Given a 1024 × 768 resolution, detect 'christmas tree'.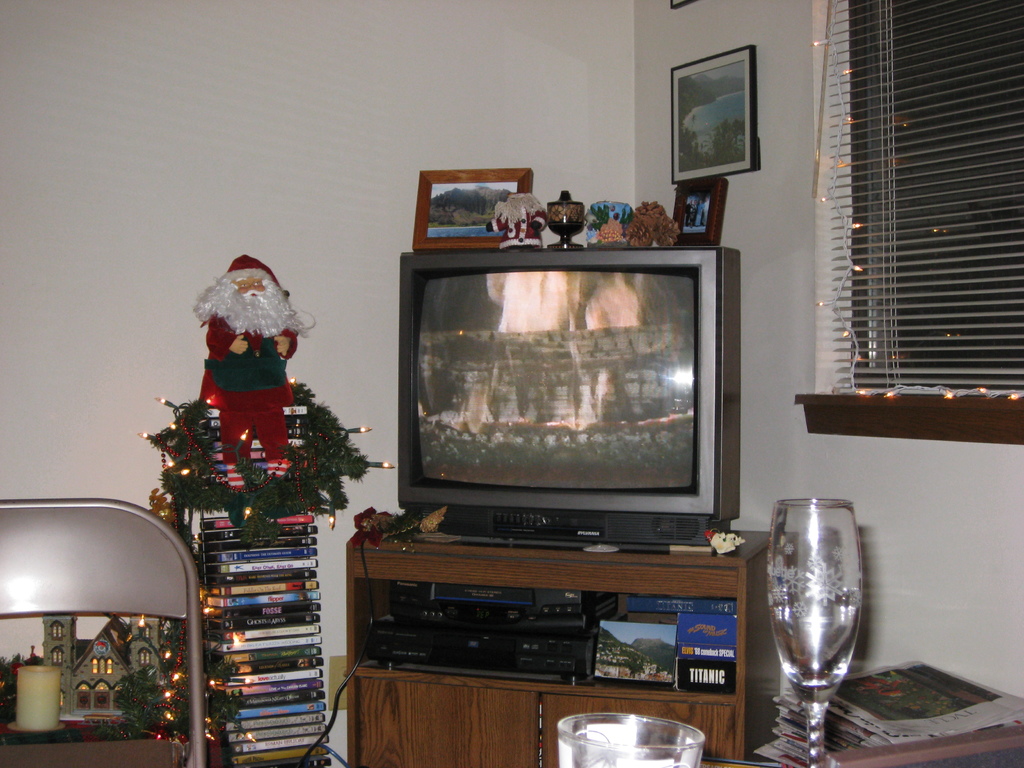
x1=136 y1=247 x2=401 y2=554.
